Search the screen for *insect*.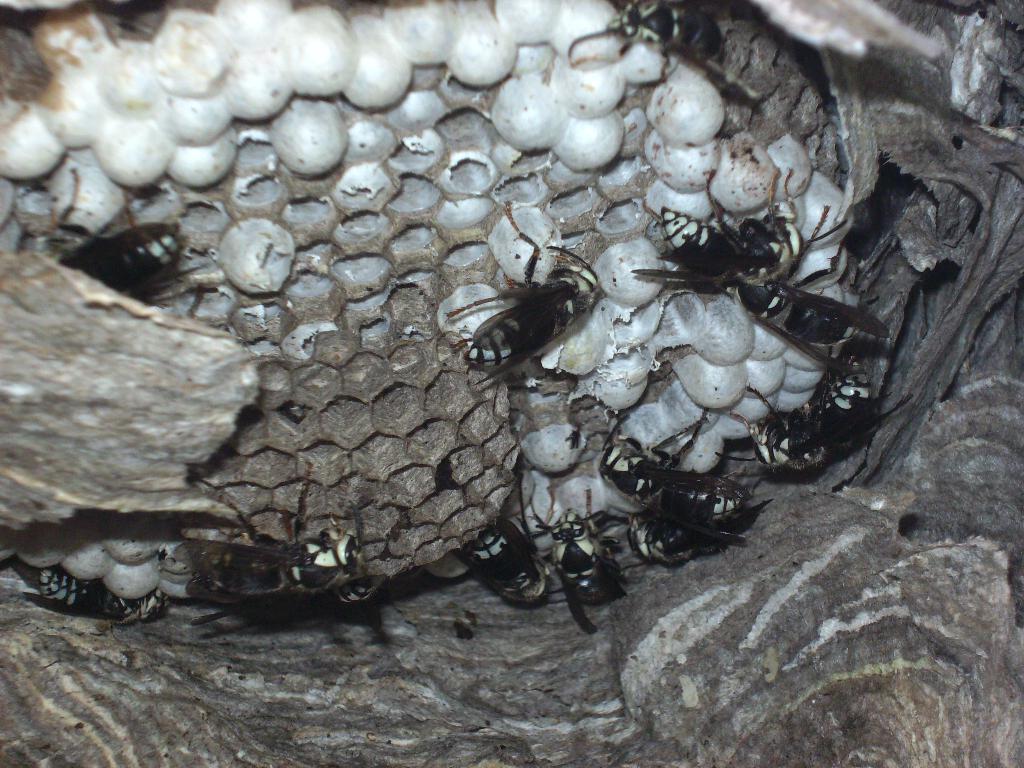
Found at crop(633, 172, 831, 289).
